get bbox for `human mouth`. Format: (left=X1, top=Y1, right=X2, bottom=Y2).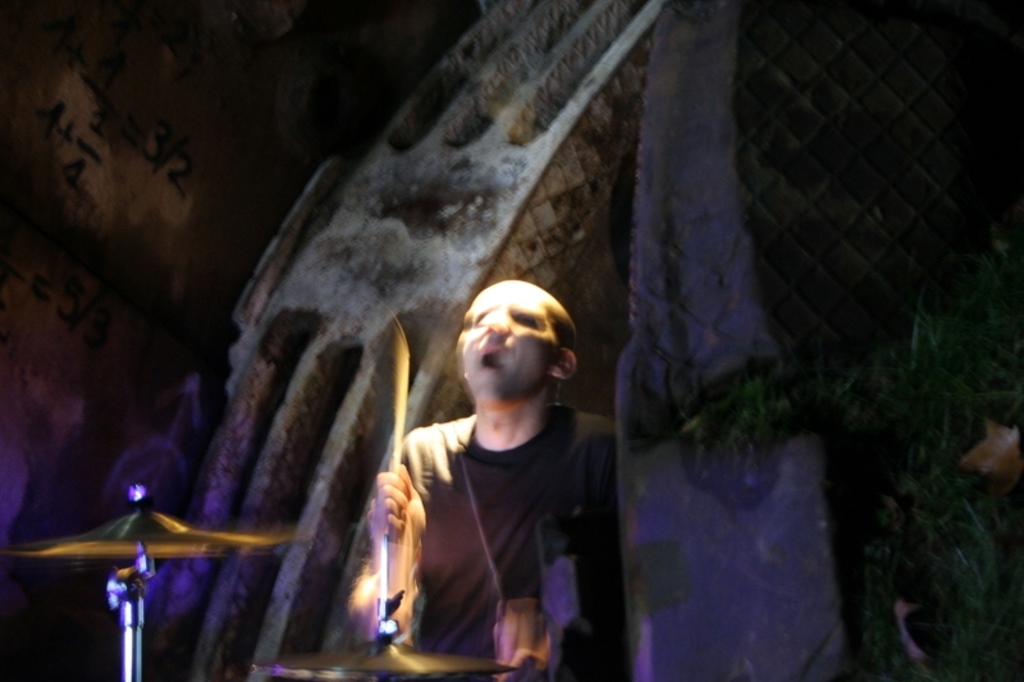
(left=476, top=345, right=508, bottom=372).
